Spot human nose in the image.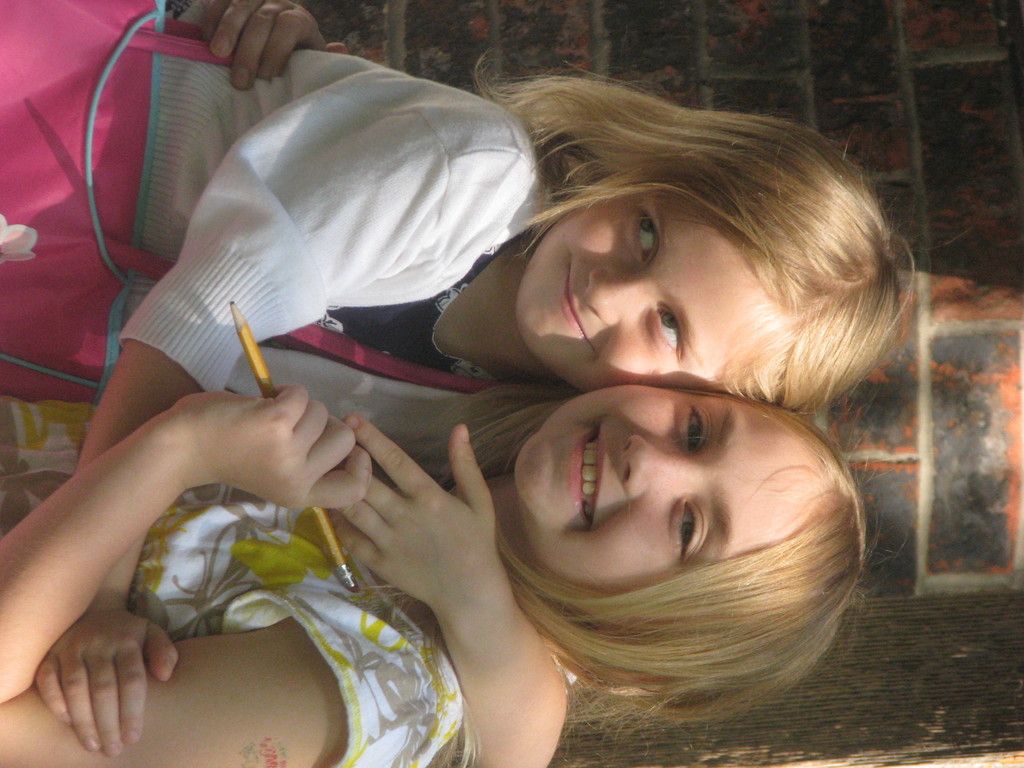
human nose found at [left=622, top=430, right=696, bottom=497].
